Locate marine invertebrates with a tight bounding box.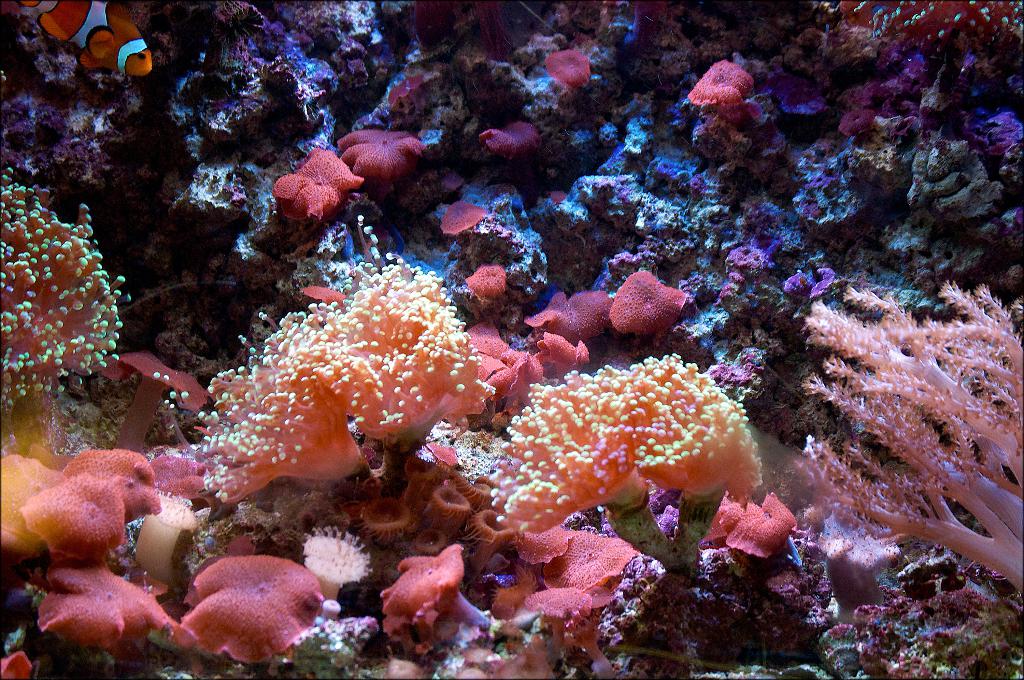
(x1=521, y1=579, x2=628, y2=679).
